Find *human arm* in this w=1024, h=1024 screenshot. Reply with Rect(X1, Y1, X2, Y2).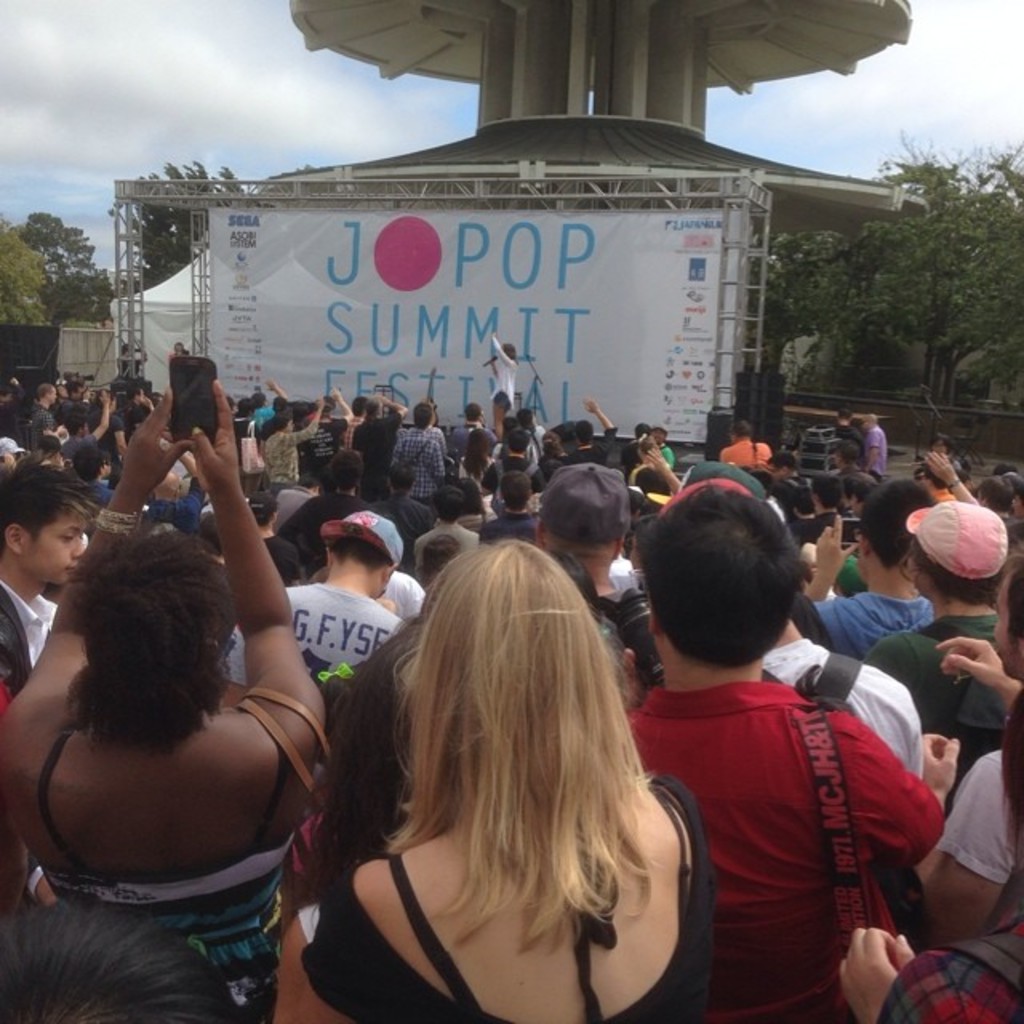
Rect(850, 923, 950, 1022).
